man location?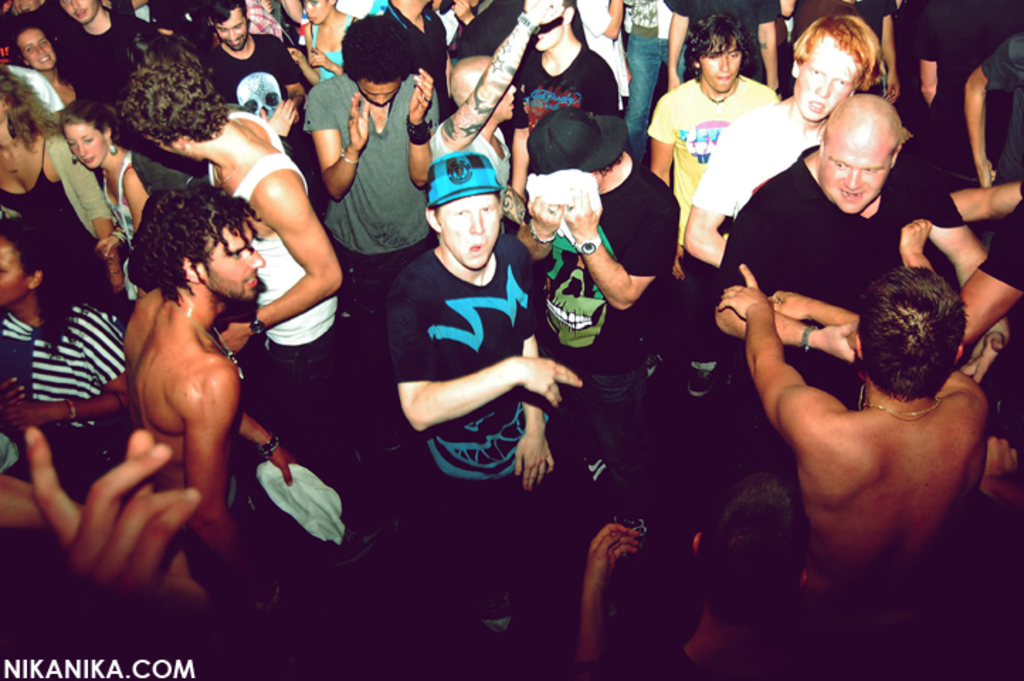
681, 11, 885, 404
